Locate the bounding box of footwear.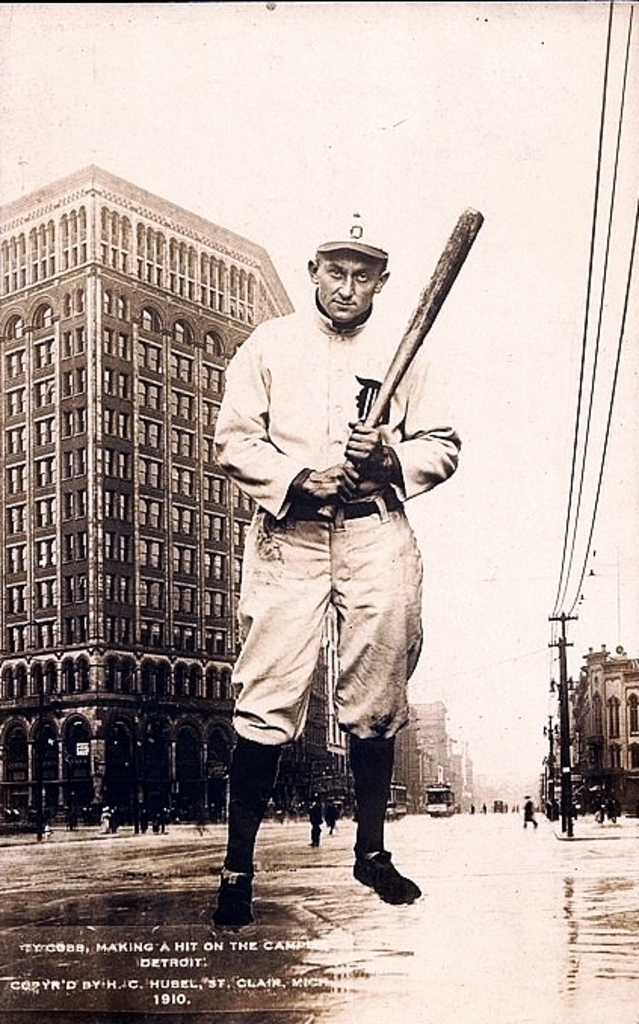
Bounding box: 323,819,335,835.
